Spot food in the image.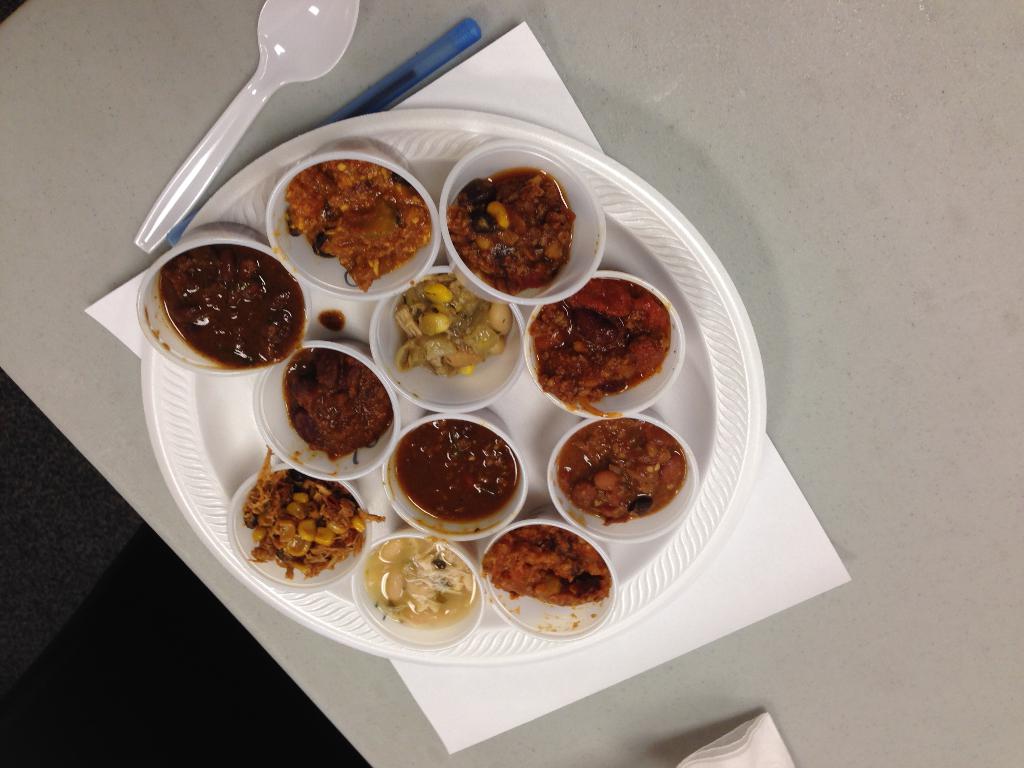
food found at rect(392, 419, 520, 522).
